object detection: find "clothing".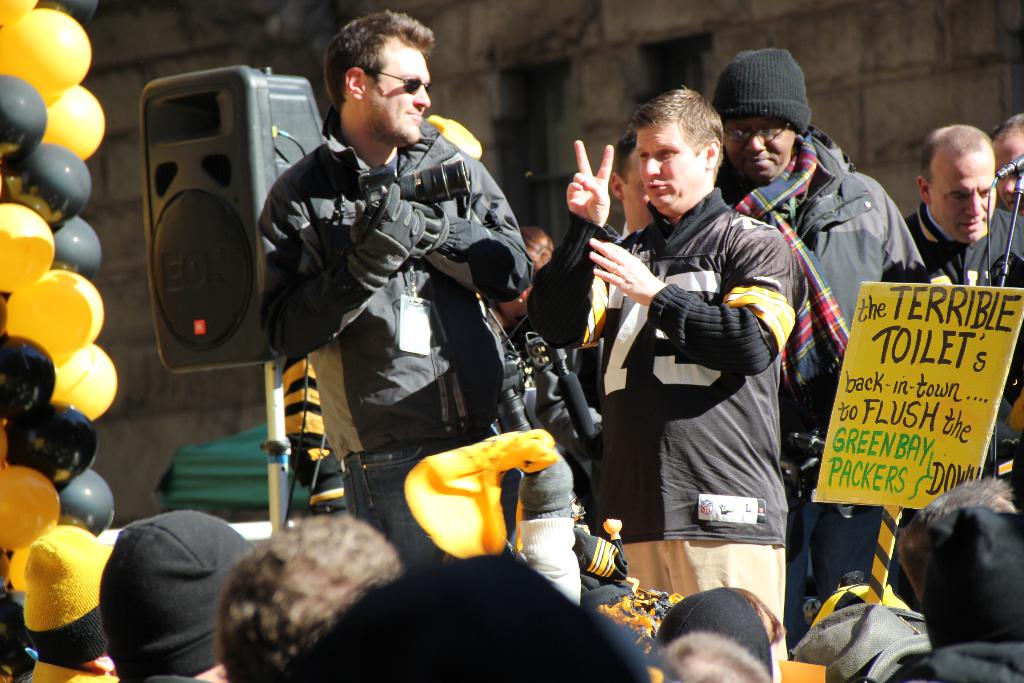
[587,190,817,644].
